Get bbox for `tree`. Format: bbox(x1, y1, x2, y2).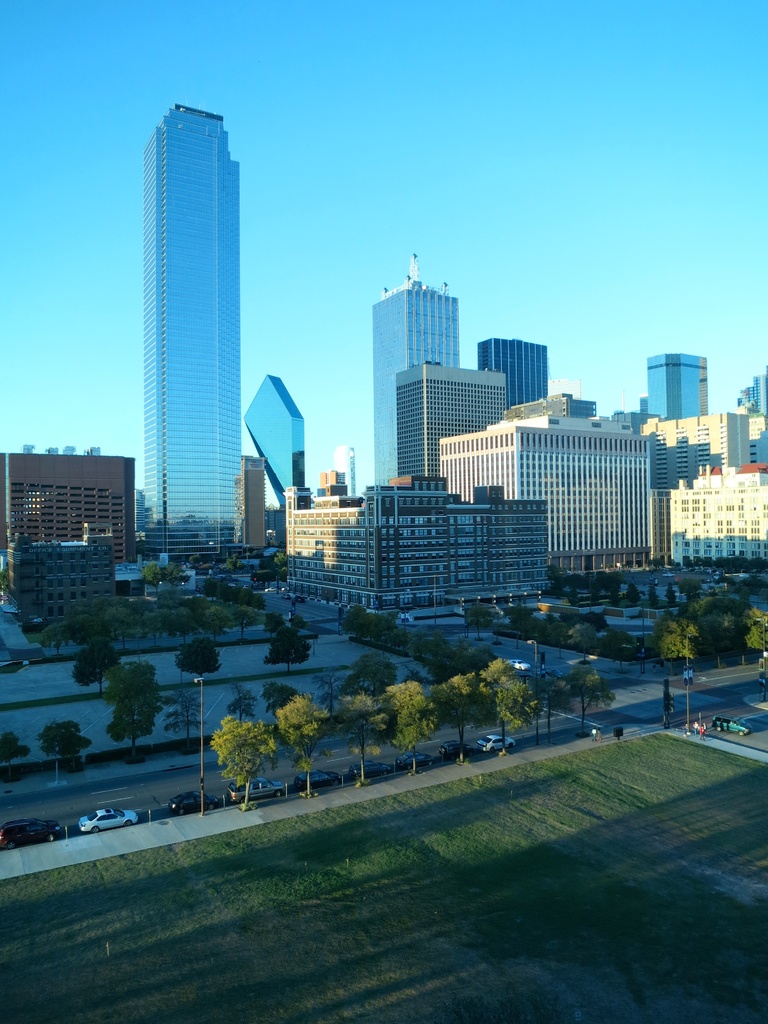
bbox(223, 684, 260, 719).
